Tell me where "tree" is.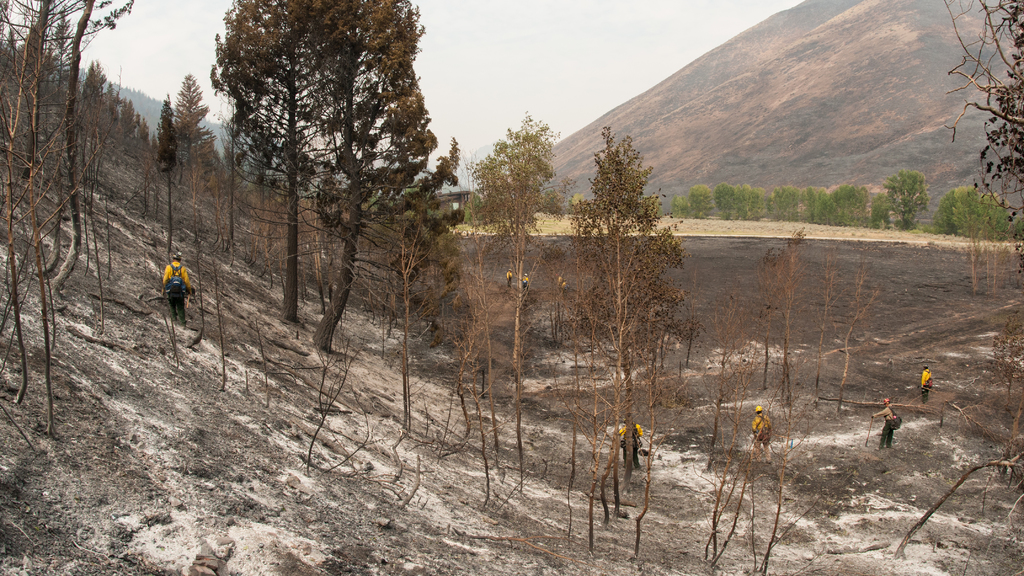
"tree" is at [left=560, top=126, right=698, bottom=474].
